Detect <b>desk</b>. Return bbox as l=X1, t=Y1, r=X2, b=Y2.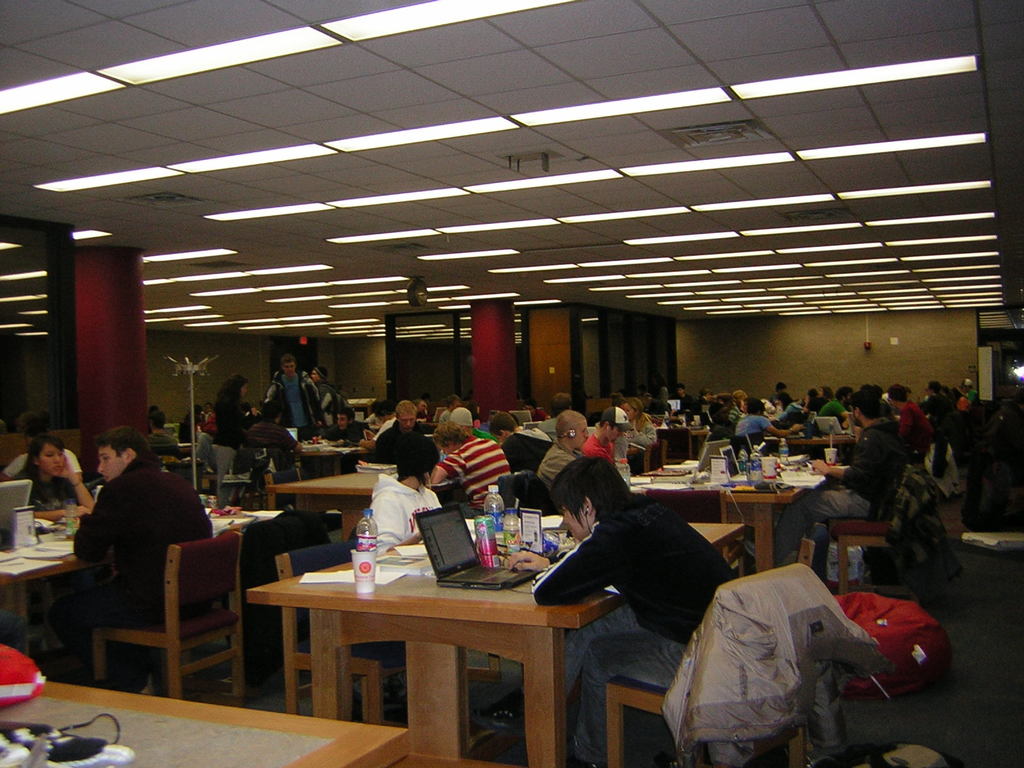
l=215, t=536, r=612, b=751.
